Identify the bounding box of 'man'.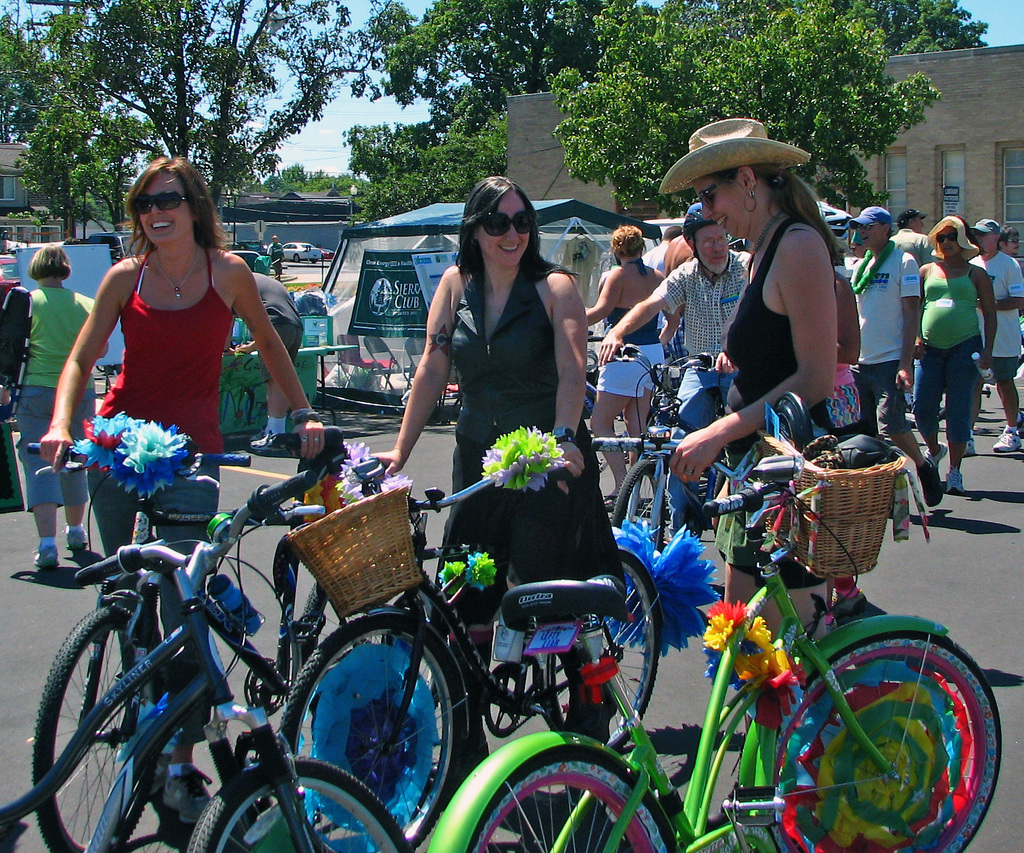
891, 209, 936, 277.
